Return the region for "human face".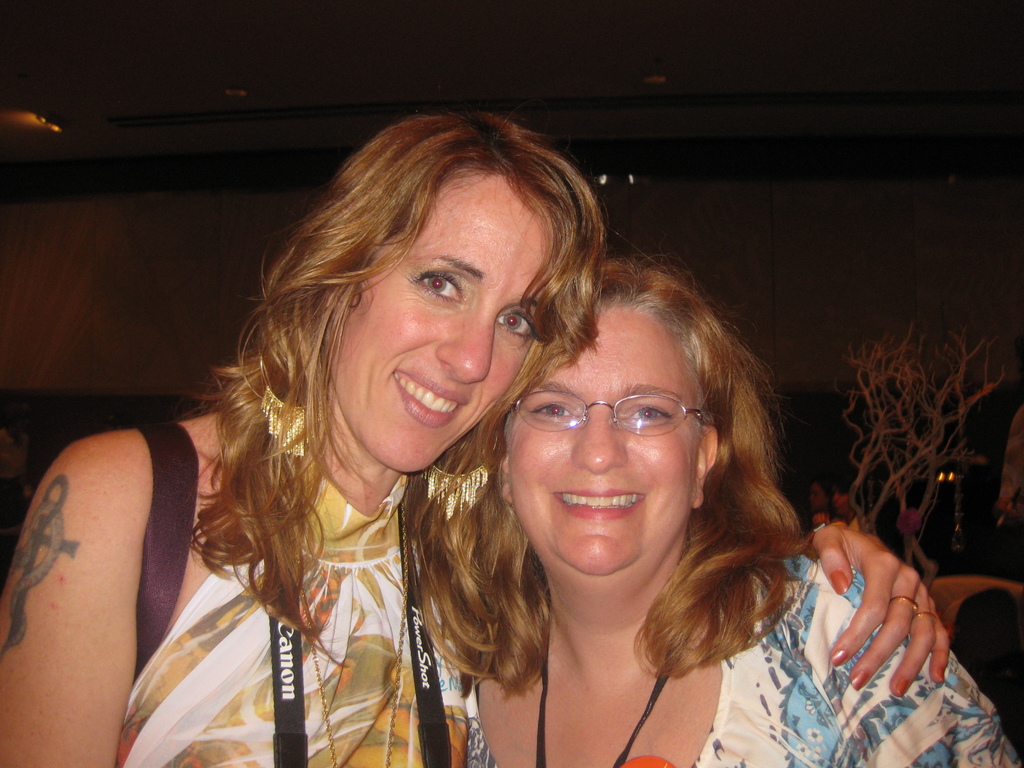
{"left": 328, "top": 164, "right": 560, "bottom": 473}.
